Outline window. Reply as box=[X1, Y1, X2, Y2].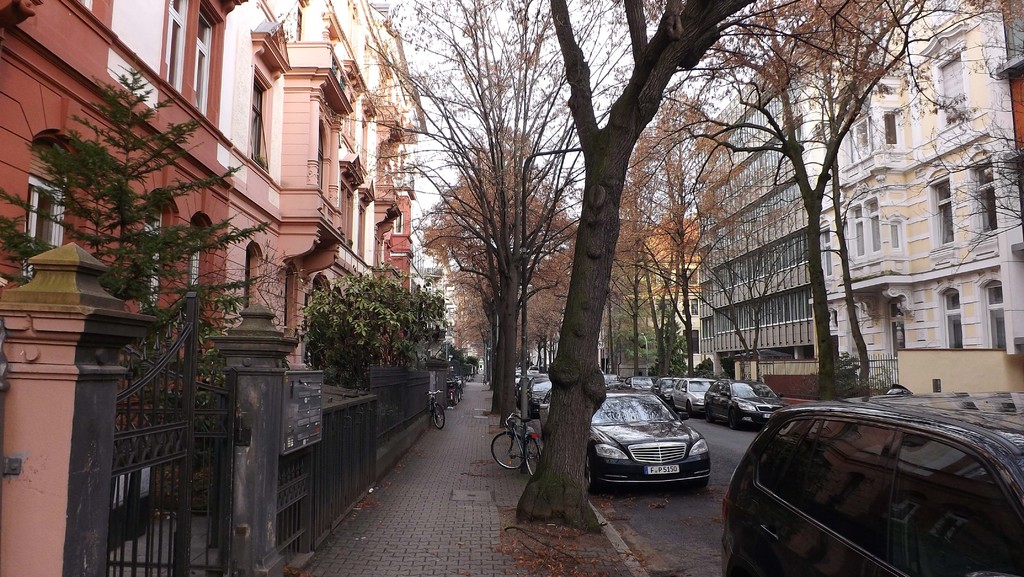
box=[849, 118, 863, 153].
